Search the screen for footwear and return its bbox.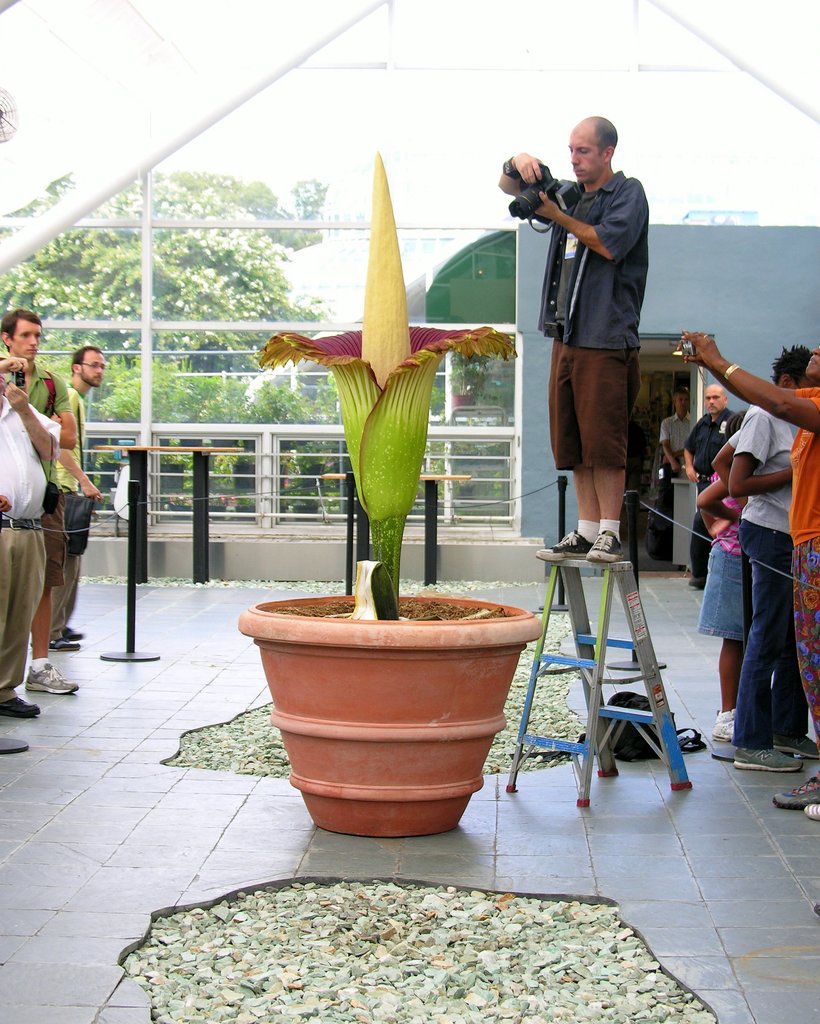
Found: {"x1": 803, "y1": 803, "x2": 819, "y2": 820}.
